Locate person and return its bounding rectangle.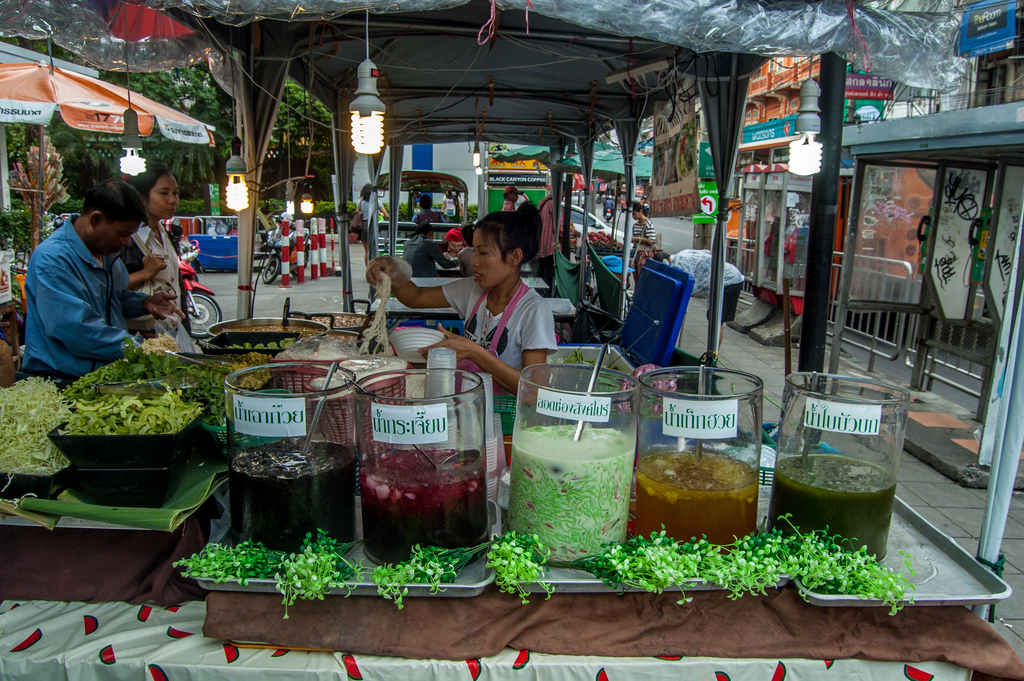
<box>500,185,518,213</box>.
